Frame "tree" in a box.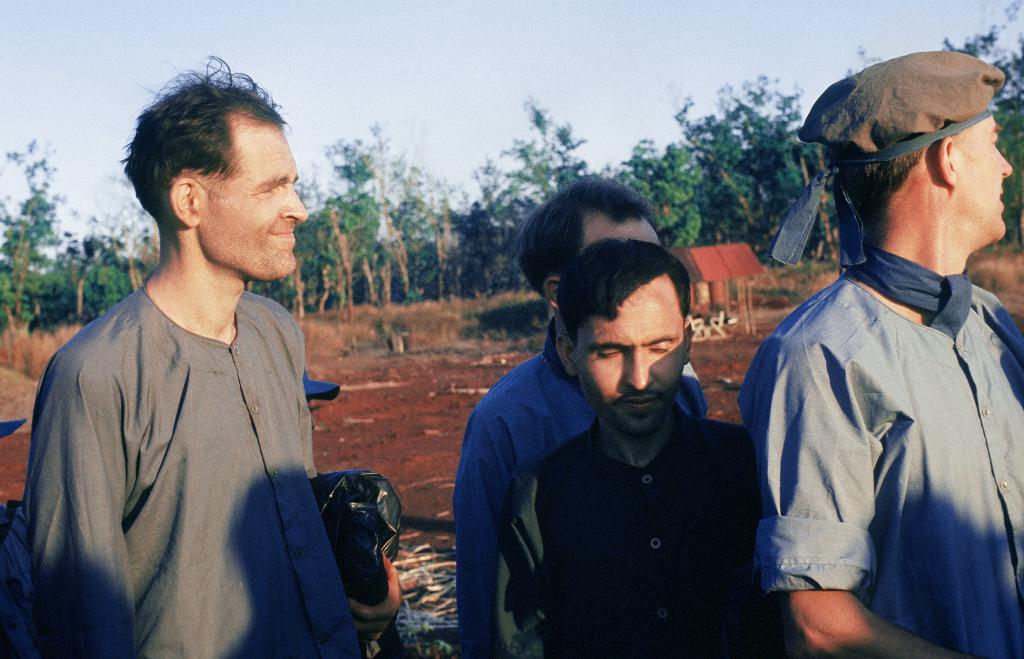
(4, 136, 69, 321).
